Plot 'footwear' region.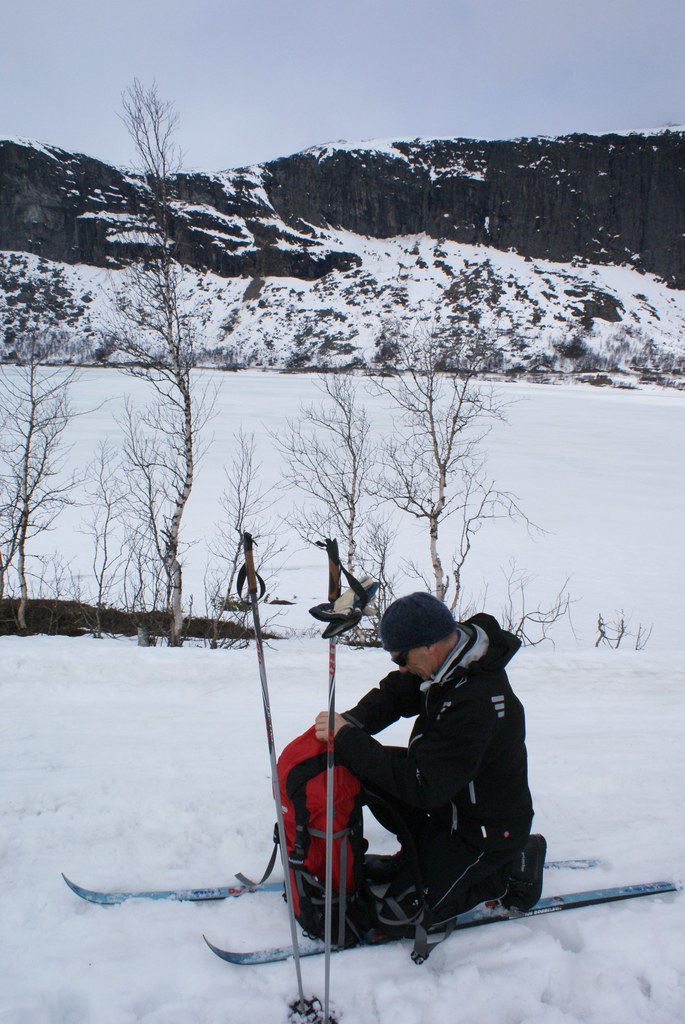
Plotted at (left=499, top=828, right=548, bottom=920).
